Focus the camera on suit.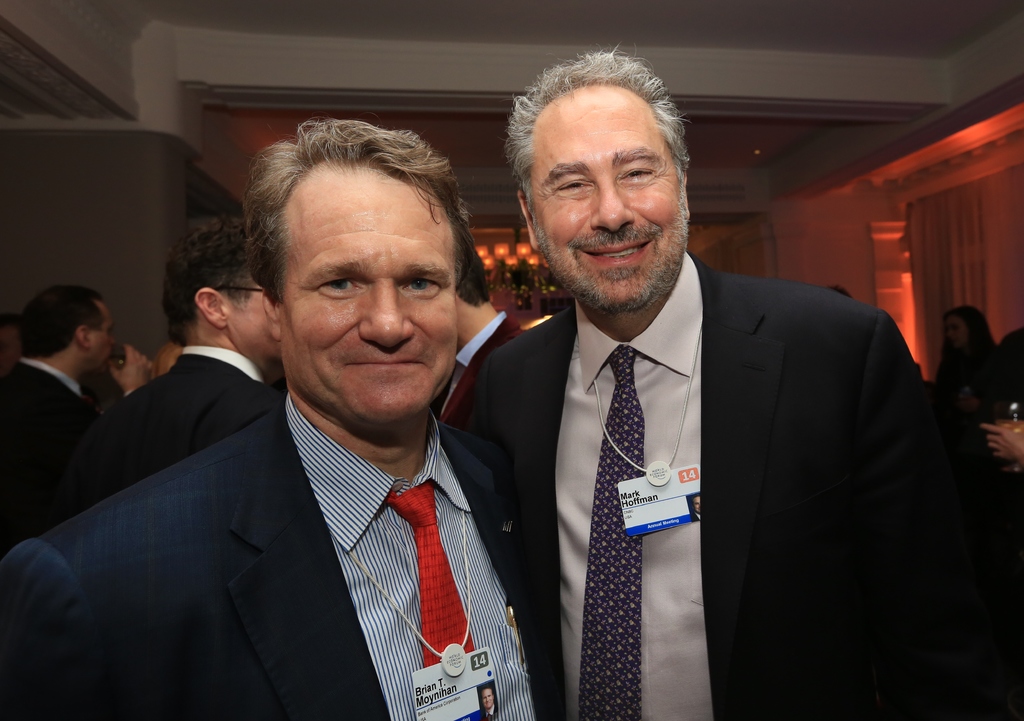
Focus region: left=453, top=255, right=1008, bottom=720.
